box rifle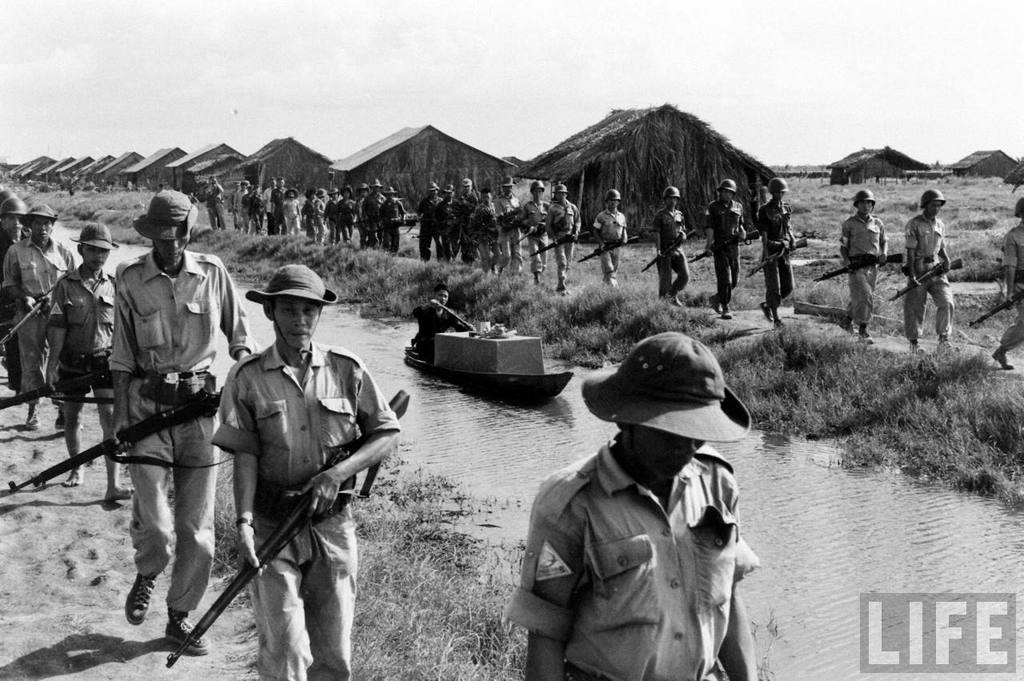
531,224,586,257
